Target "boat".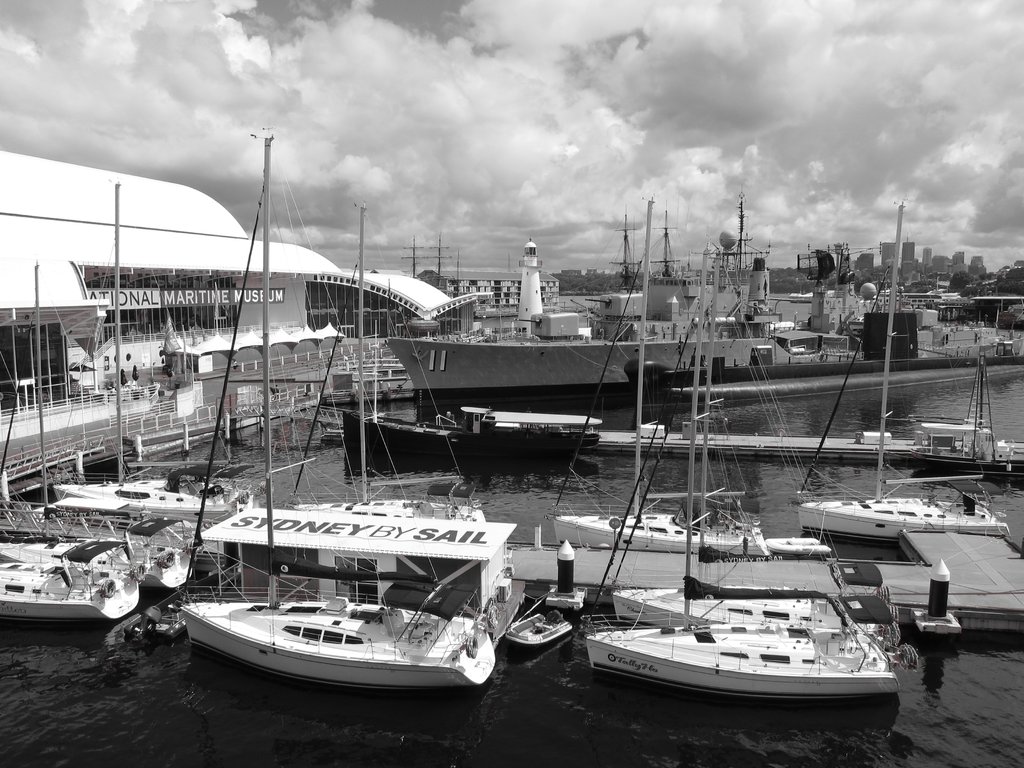
Target region: locate(608, 247, 903, 648).
